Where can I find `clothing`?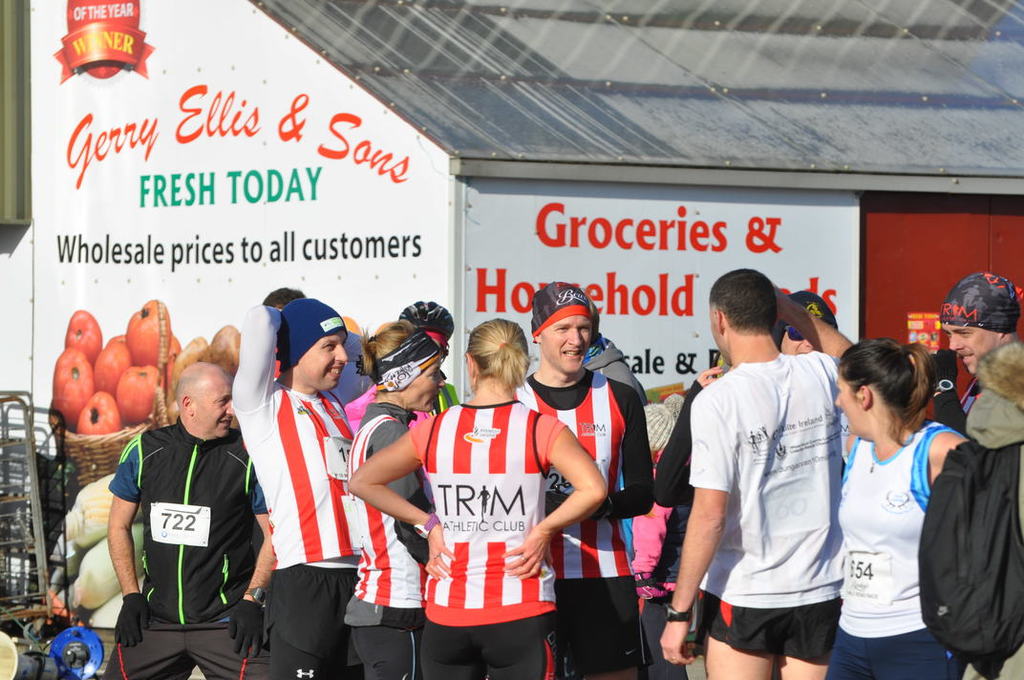
You can find it at {"left": 360, "top": 378, "right": 465, "bottom": 421}.
